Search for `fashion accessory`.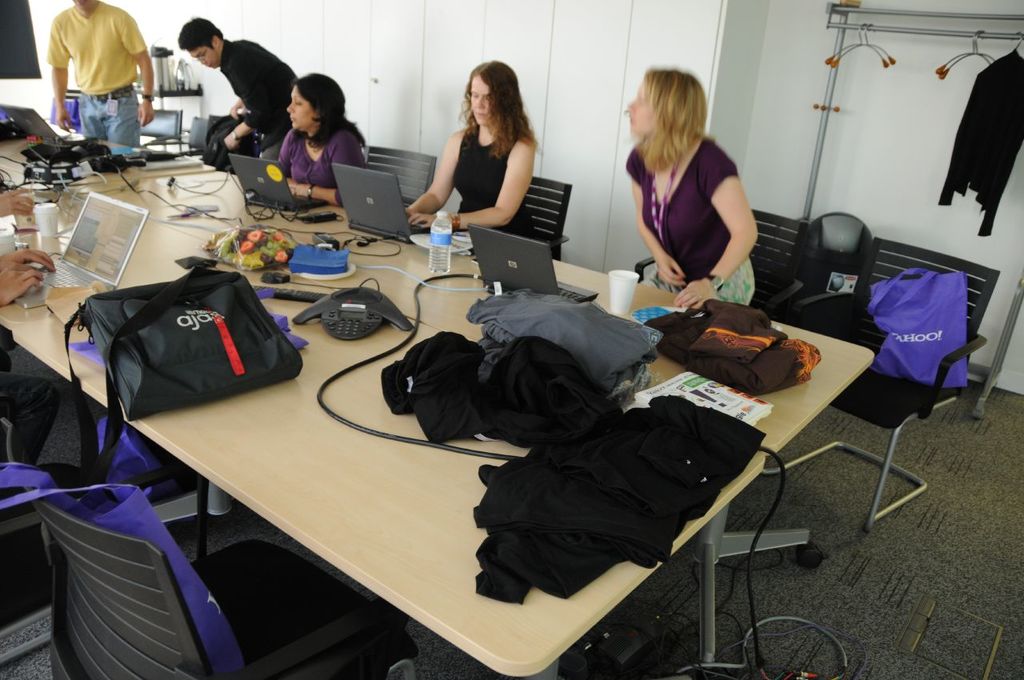
Found at (449, 209, 462, 231).
